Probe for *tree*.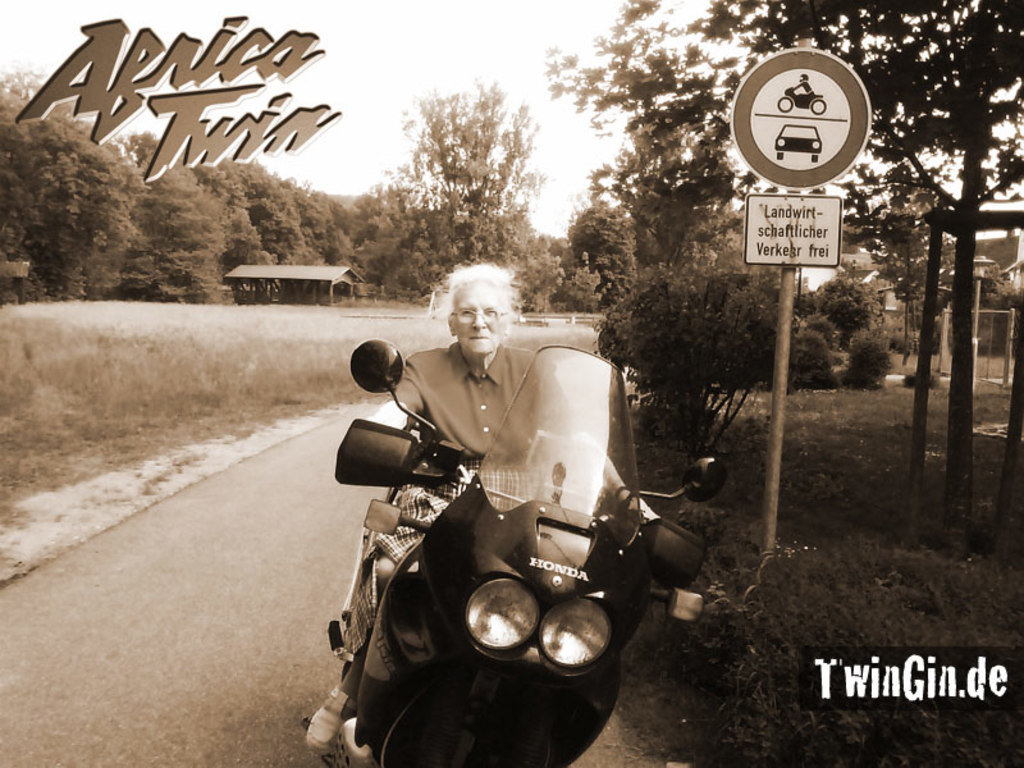
Probe result: 689/0/1023/486.
